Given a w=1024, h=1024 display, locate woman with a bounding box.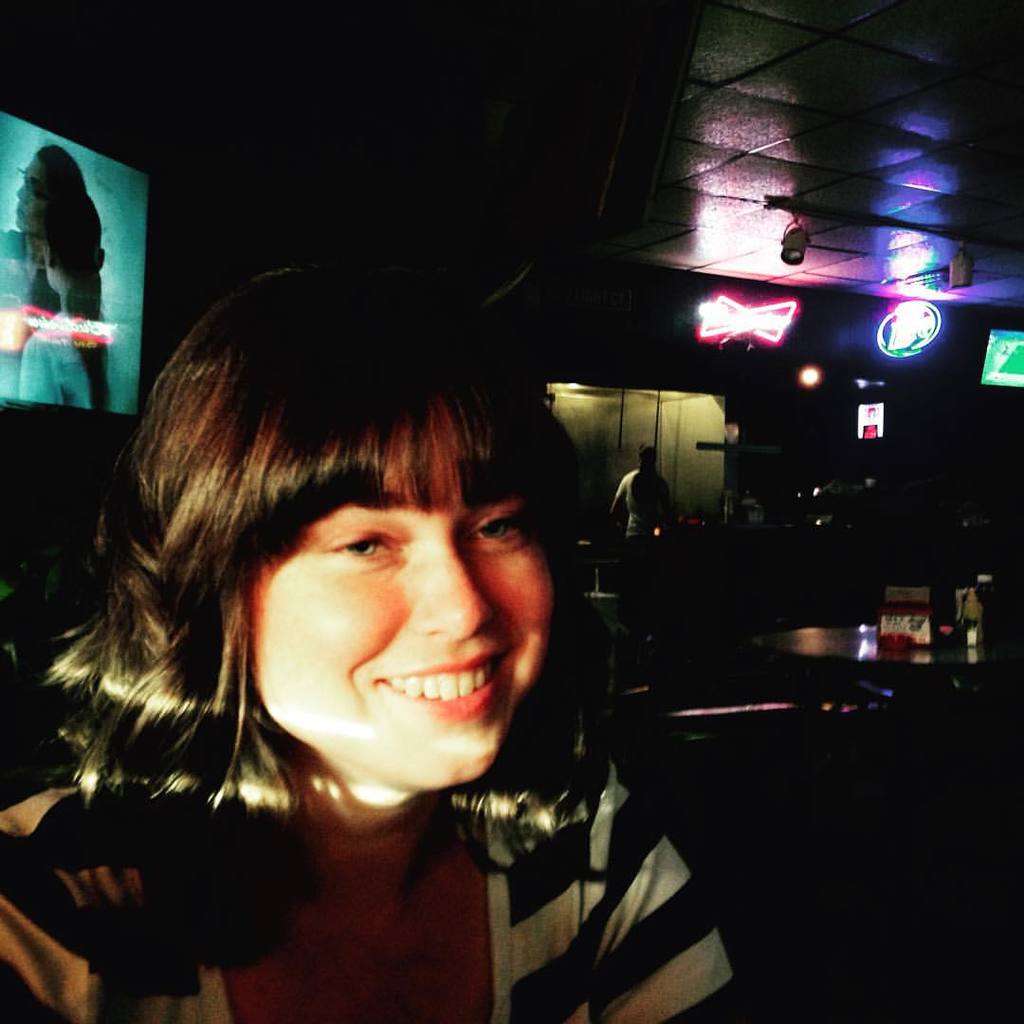
Located: 21:252:694:1001.
